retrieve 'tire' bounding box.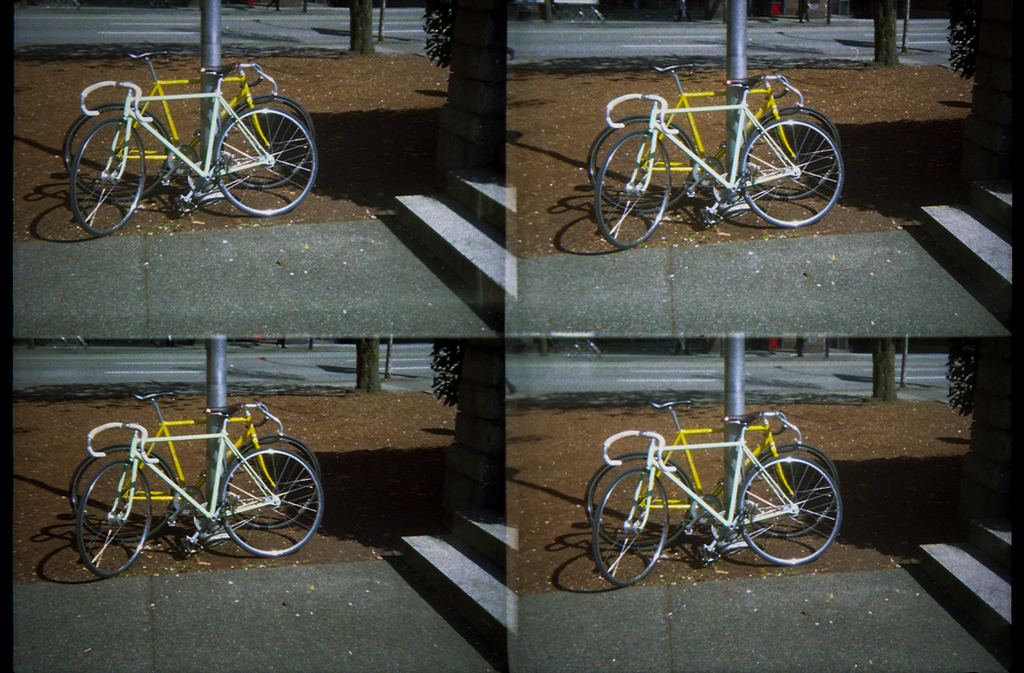
Bounding box: left=221, top=449, right=324, bottom=554.
